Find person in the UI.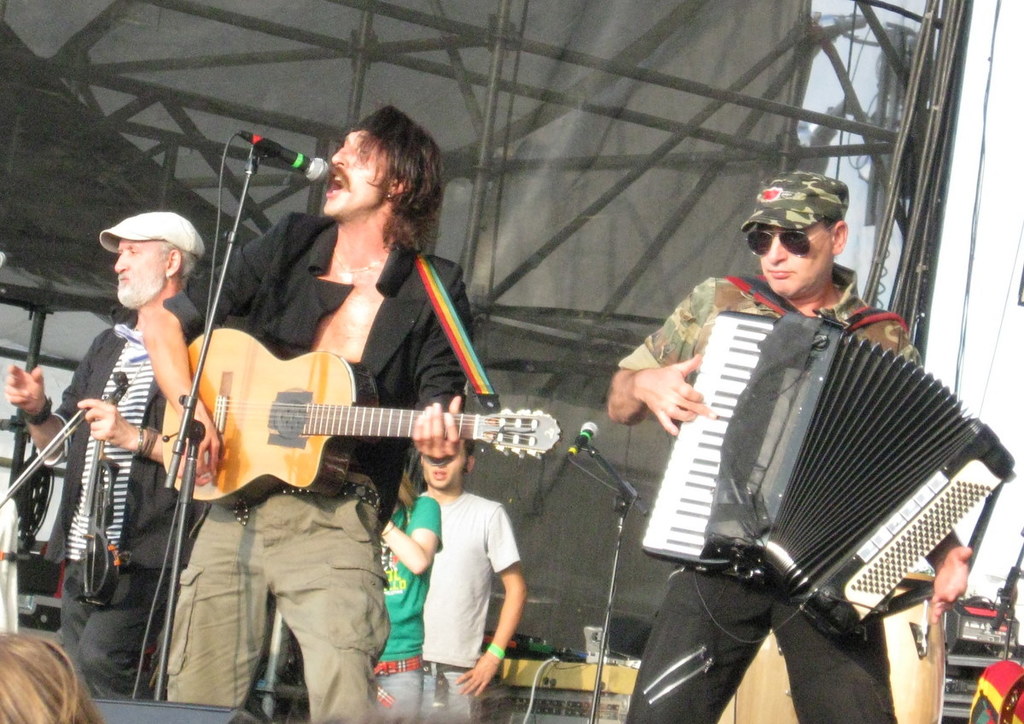
UI element at region(400, 436, 531, 723).
